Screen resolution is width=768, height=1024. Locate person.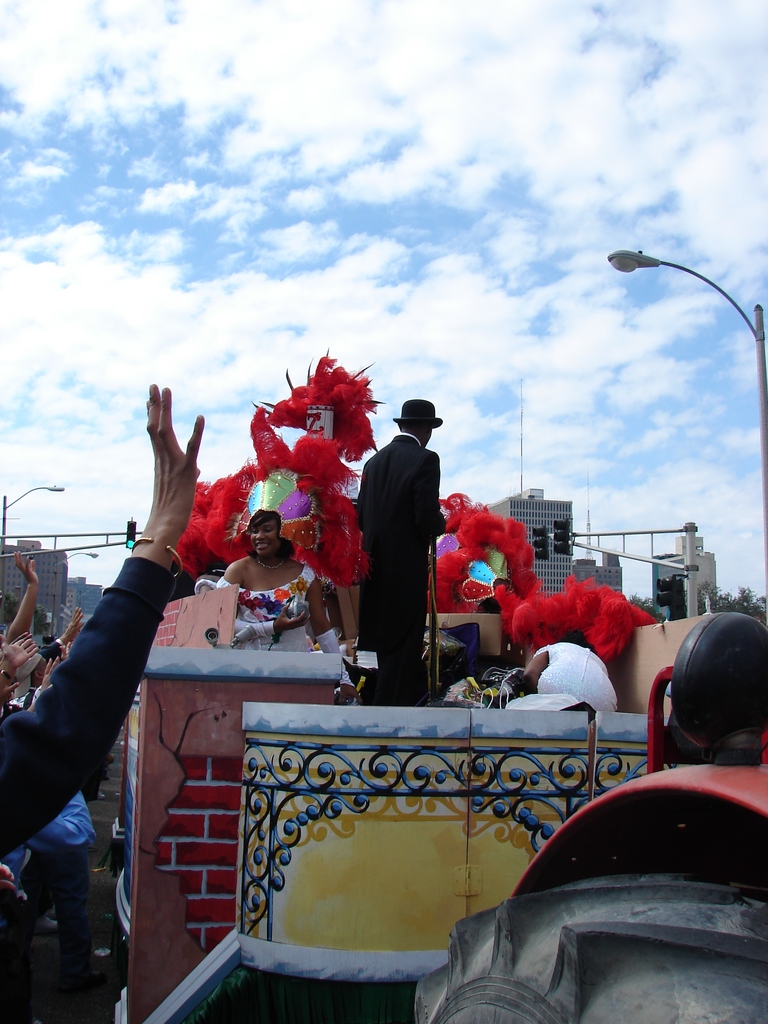
select_region(346, 369, 458, 704).
